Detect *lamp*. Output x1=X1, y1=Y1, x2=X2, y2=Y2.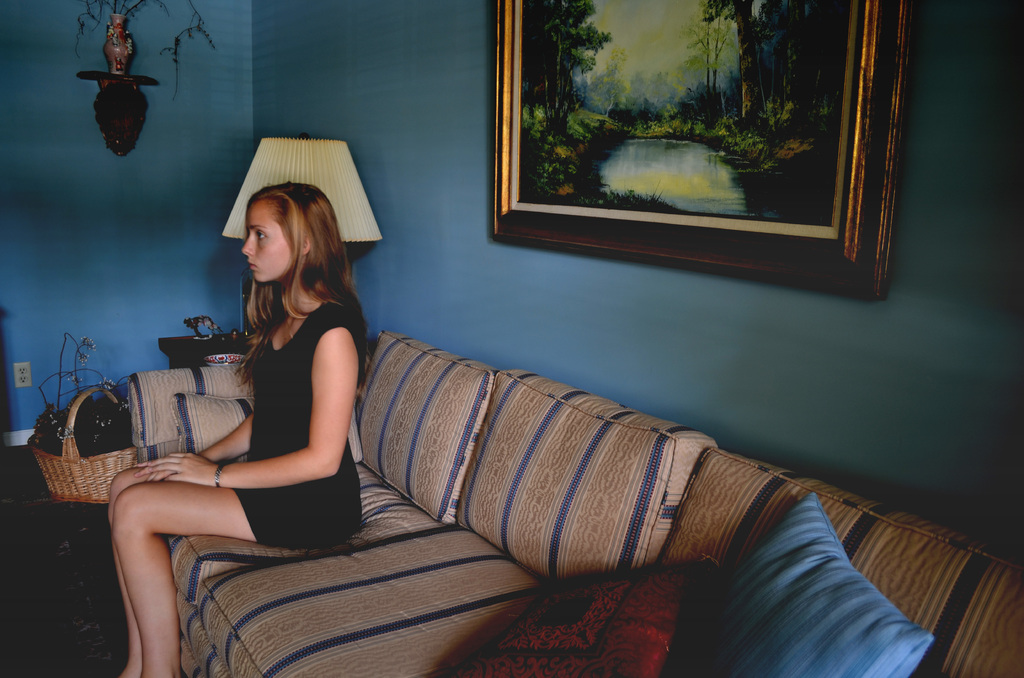
x1=219, y1=135, x2=382, y2=246.
